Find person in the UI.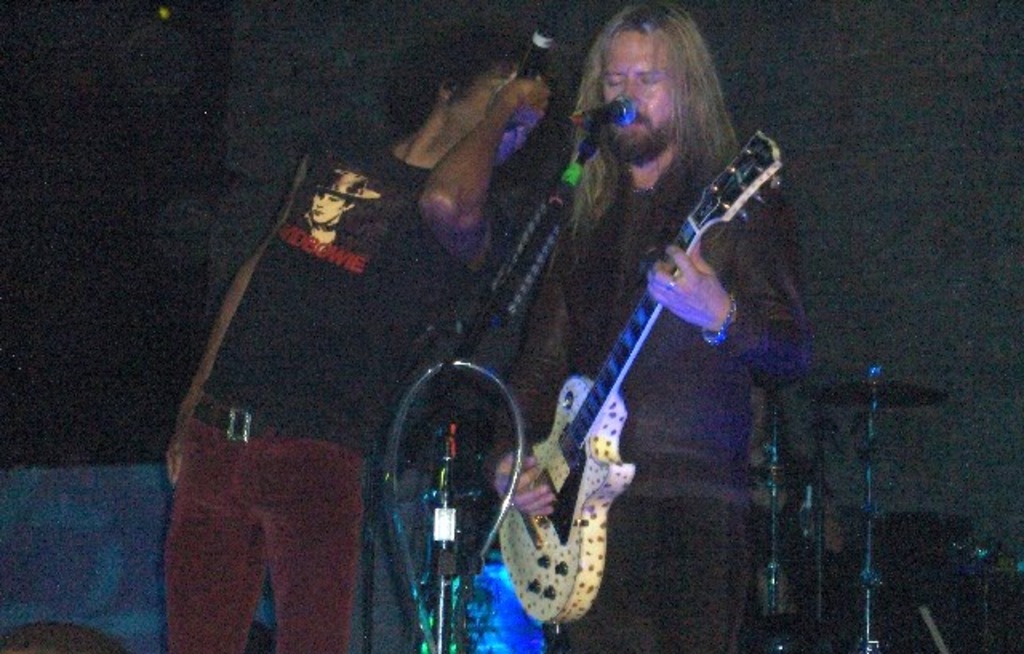
UI element at pyautogui.locateOnScreen(157, 24, 533, 652).
